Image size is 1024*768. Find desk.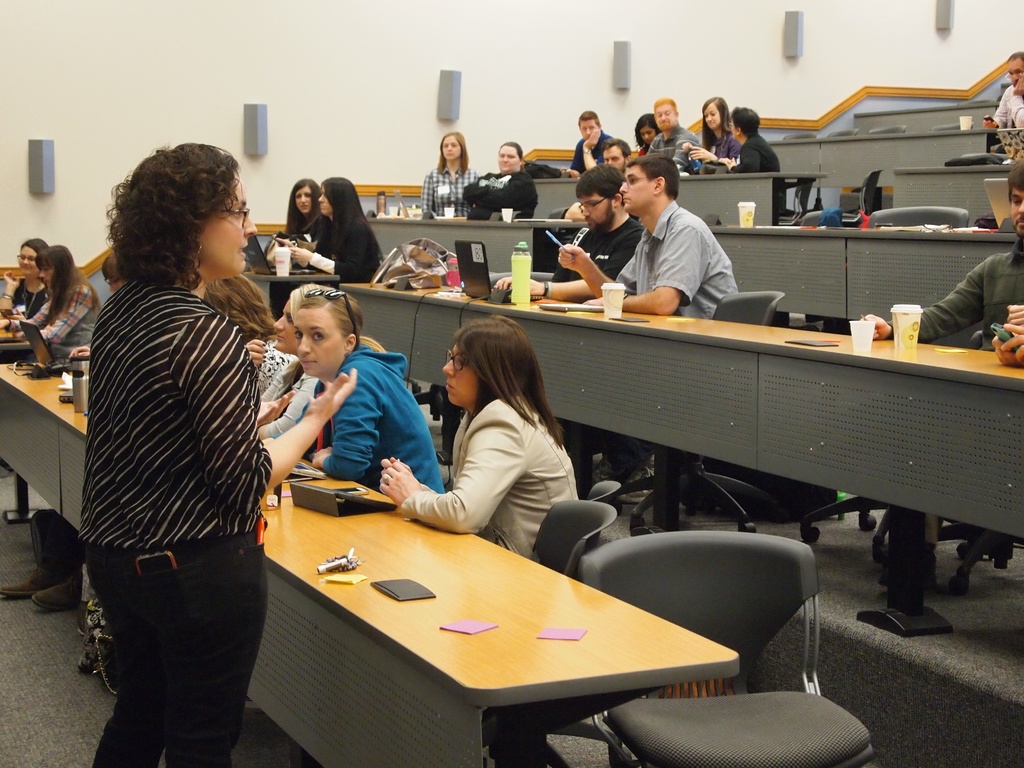
[left=367, top=220, right=591, bottom=274].
